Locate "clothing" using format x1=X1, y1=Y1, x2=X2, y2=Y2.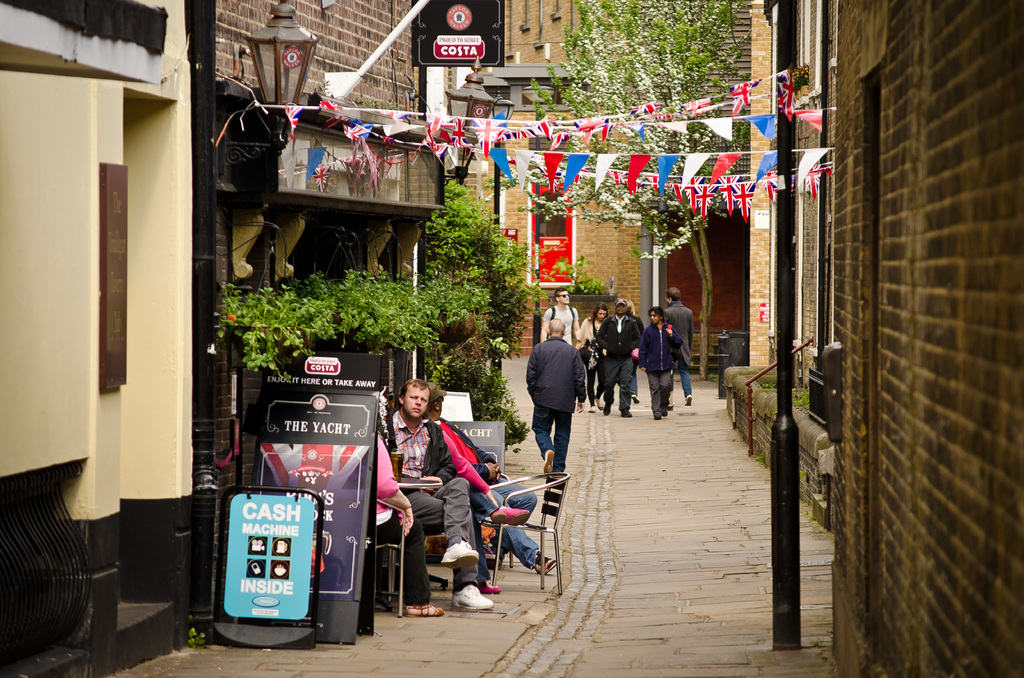
x1=592, y1=313, x2=639, y2=409.
